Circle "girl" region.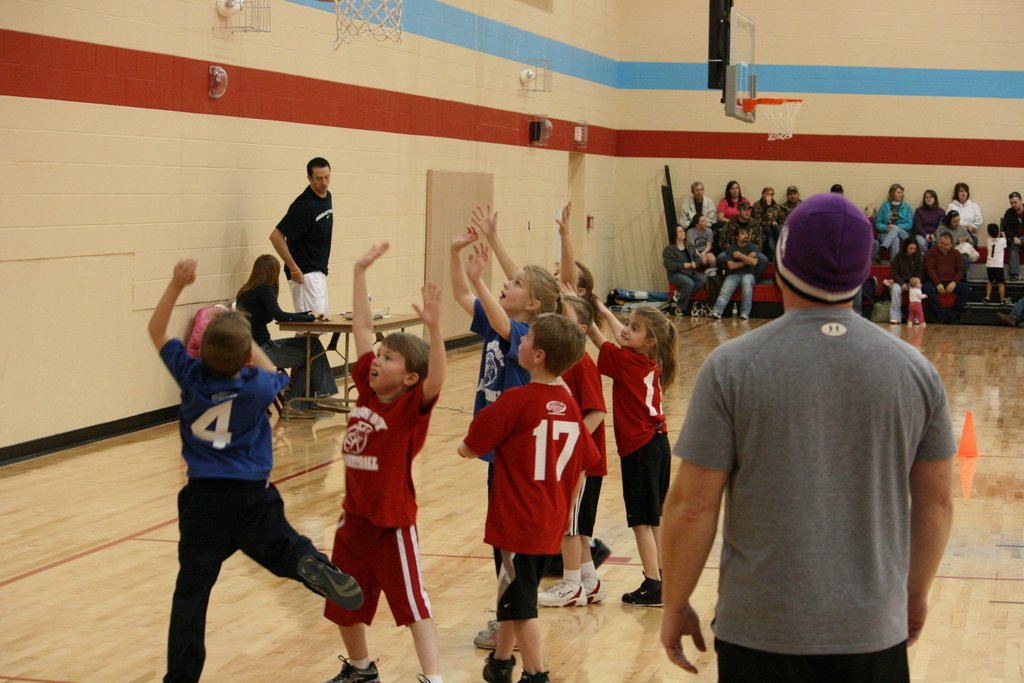
Region: box=[451, 217, 568, 654].
